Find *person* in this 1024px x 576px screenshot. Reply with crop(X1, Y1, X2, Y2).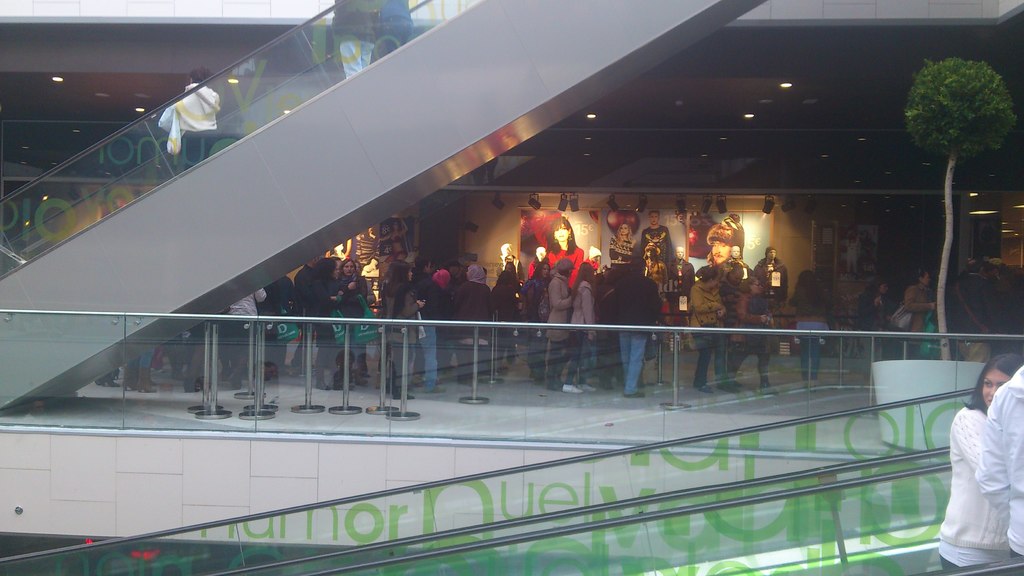
crop(570, 263, 600, 381).
